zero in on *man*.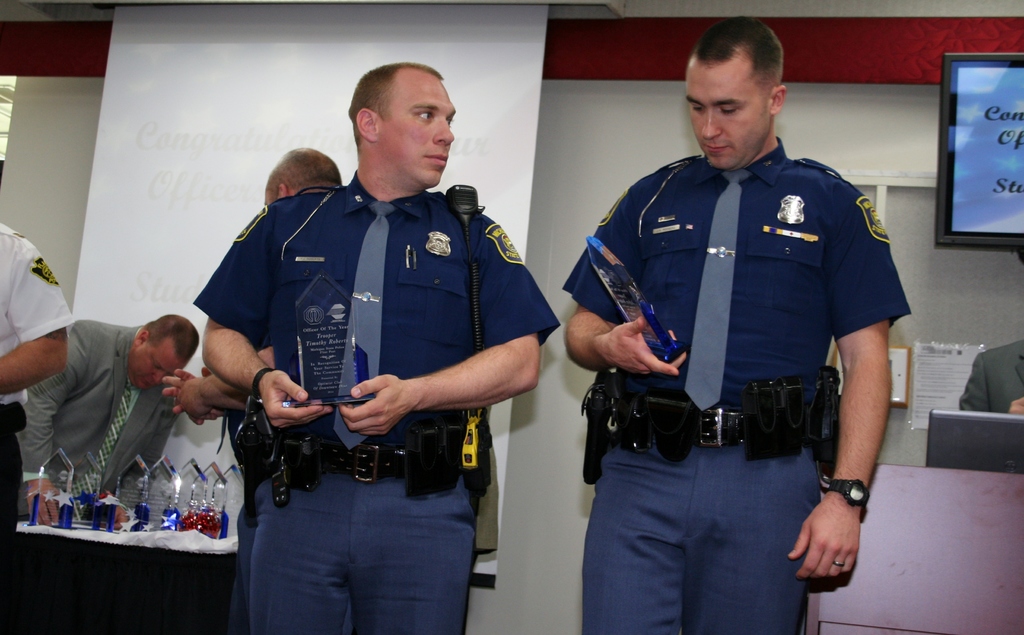
Zeroed in: crop(189, 65, 561, 634).
